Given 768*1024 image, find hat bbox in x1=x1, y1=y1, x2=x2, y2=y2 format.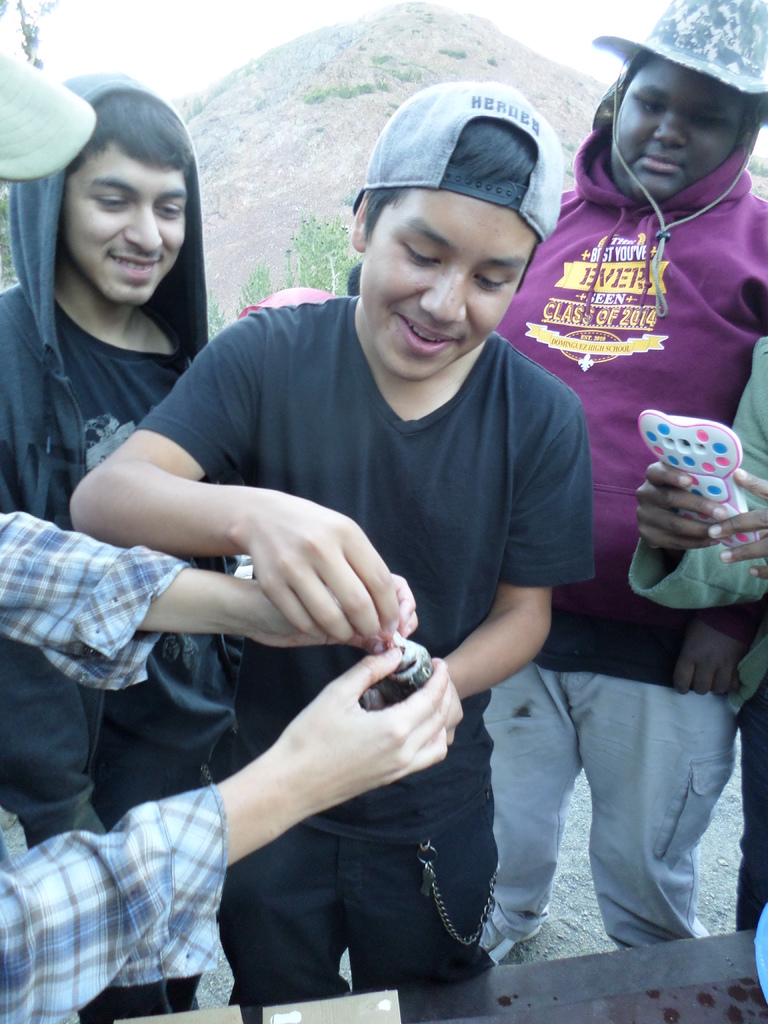
x1=0, y1=43, x2=100, y2=176.
